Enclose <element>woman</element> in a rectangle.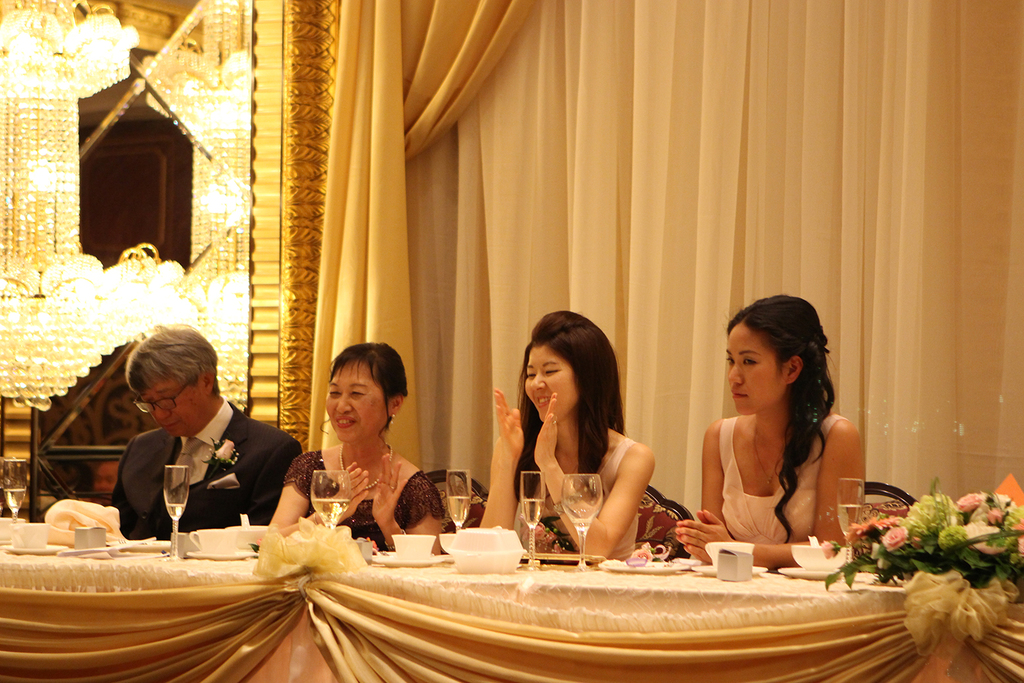
[x1=669, y1=291, x2=872, y2=571].
